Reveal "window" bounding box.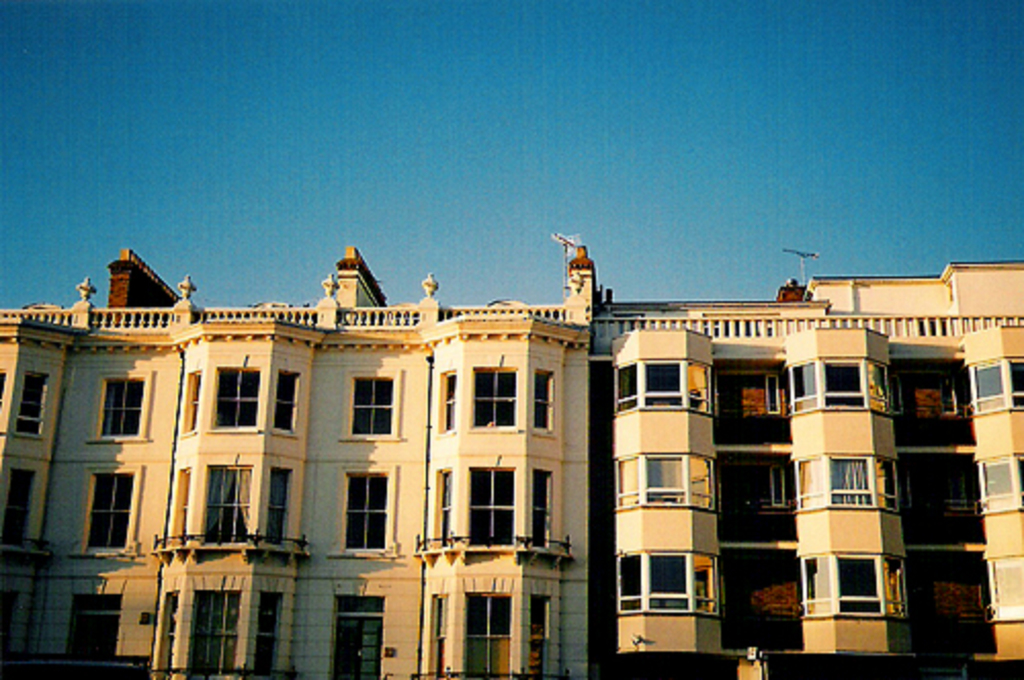
Revealed: 688,358,713,408.
